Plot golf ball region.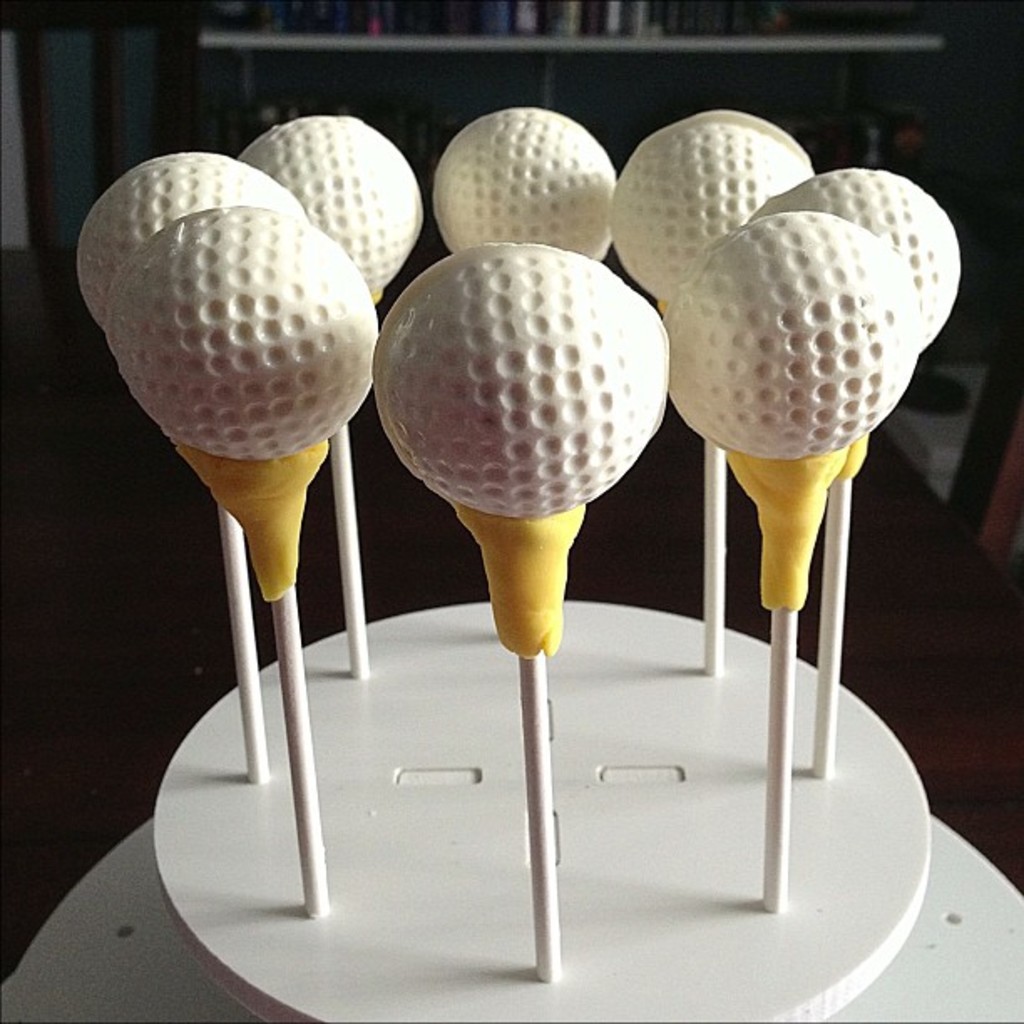
Plotted at bbox=[663, 207, 919, 467].
